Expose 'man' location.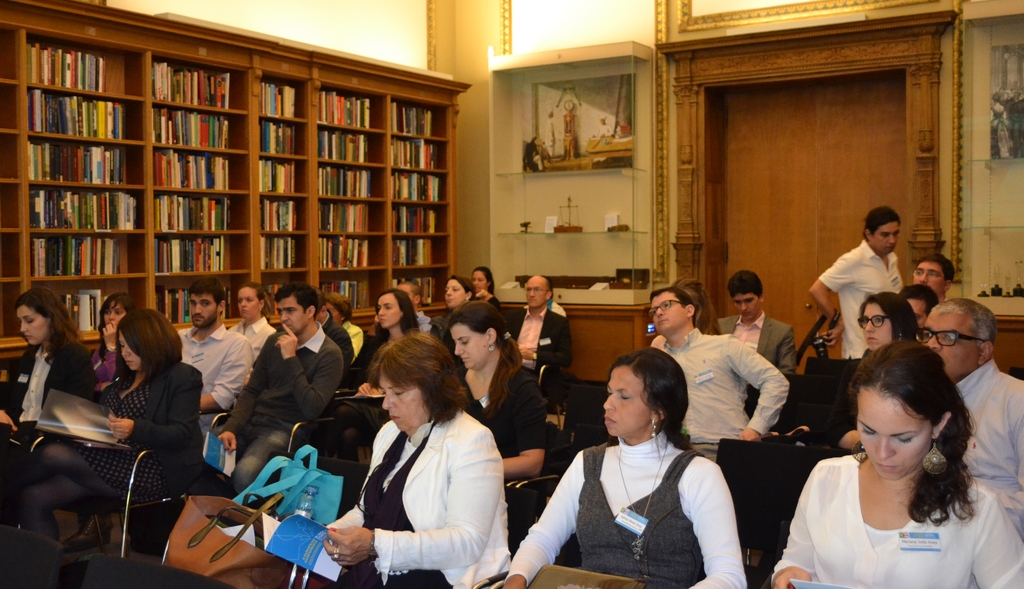
Exposed at [177,278,256,439].
